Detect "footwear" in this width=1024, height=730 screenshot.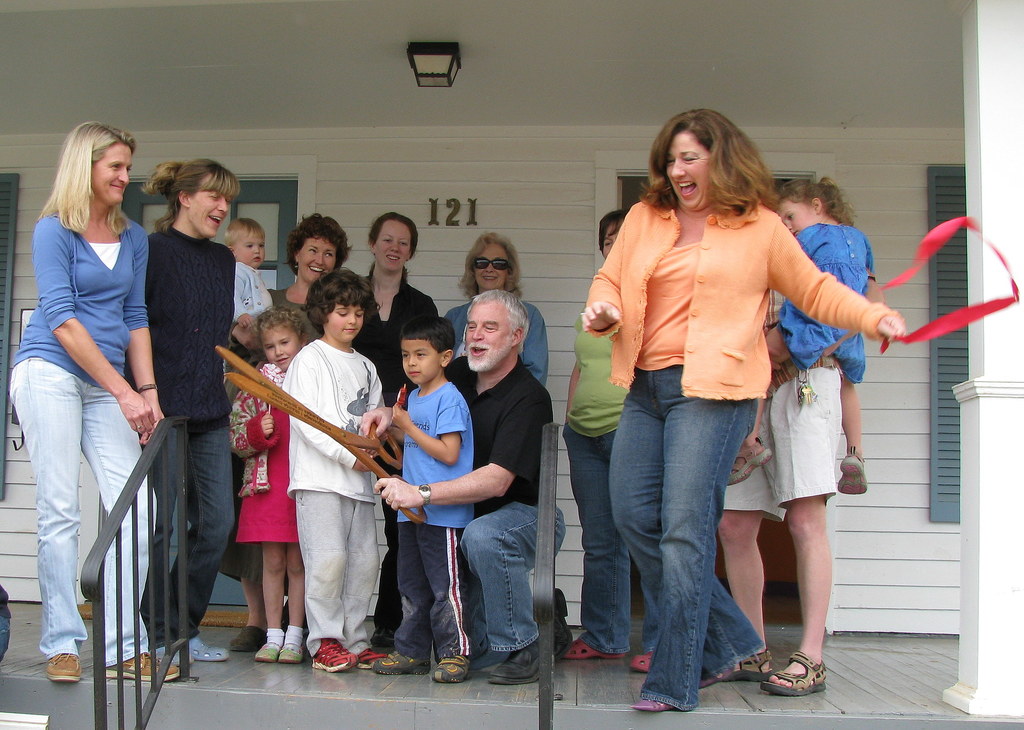
Detection: [171, 635, 221, 670].
